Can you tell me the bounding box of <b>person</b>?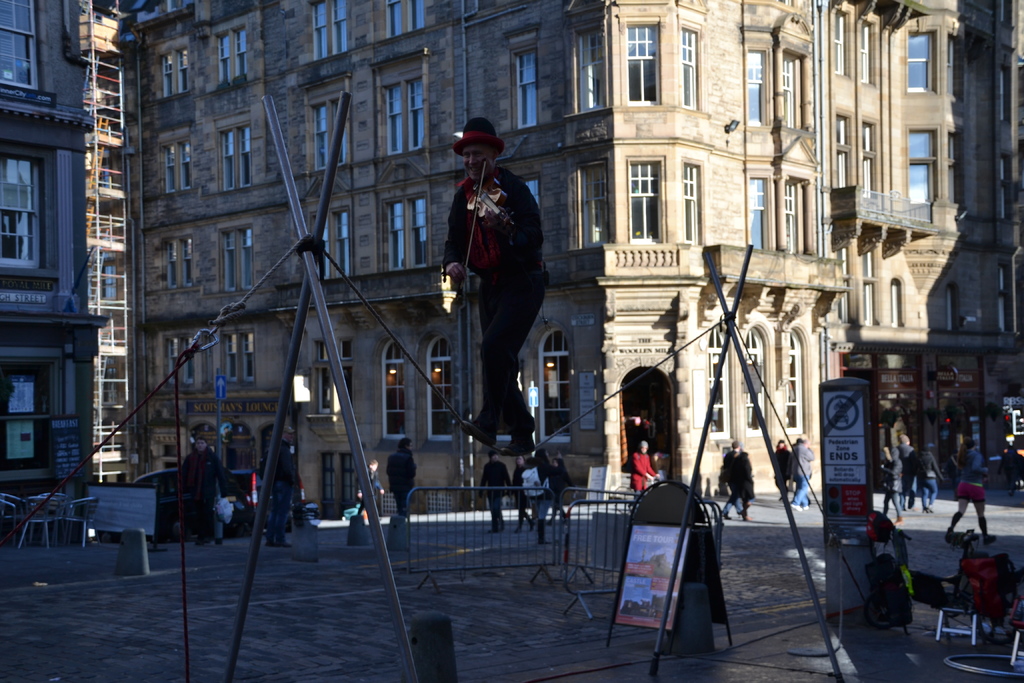
x1=478 y1=450 x2=508 y2=531.
